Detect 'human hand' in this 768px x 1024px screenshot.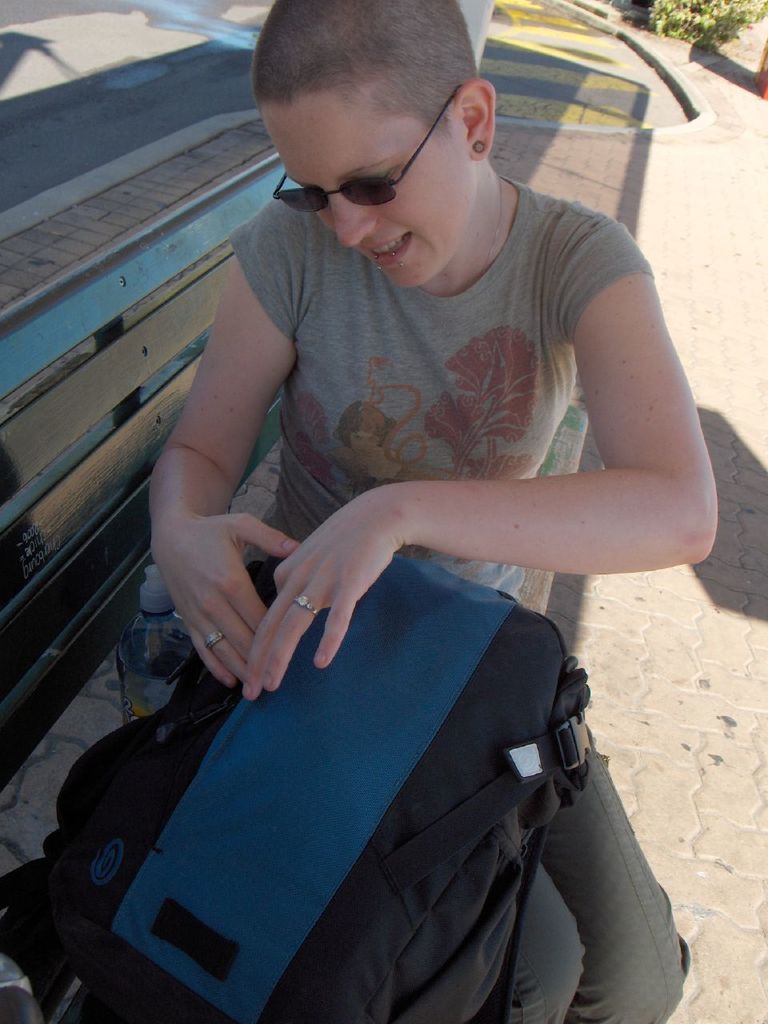
Detection: locate(156, 505, 304, 691).
